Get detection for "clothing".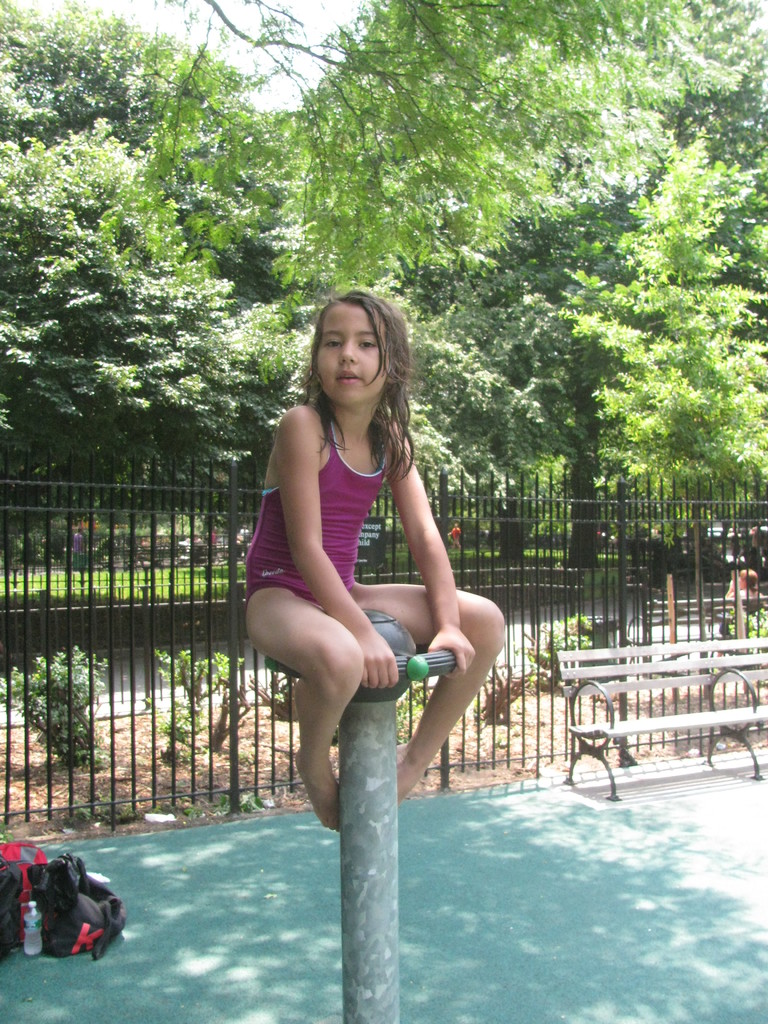
Detection: left=239, top=409, right=394, bottom=612.
